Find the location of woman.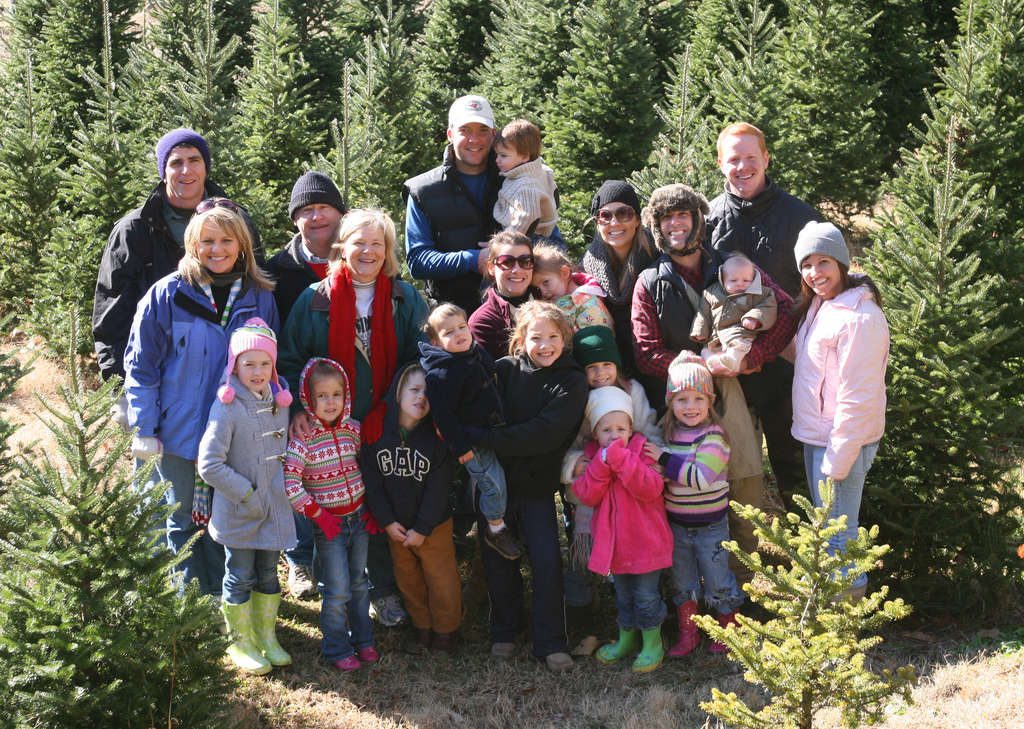
Location: [x1=462, y1=227, x2=551, y2=655].
